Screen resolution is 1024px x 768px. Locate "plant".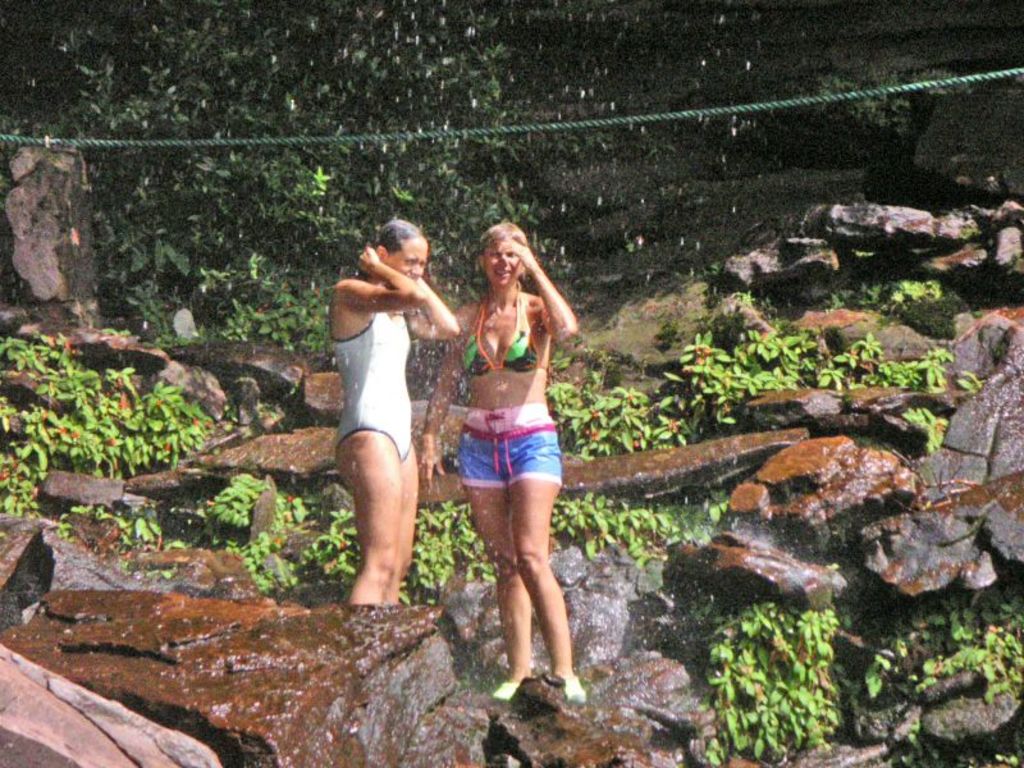
50,470,737,609.
